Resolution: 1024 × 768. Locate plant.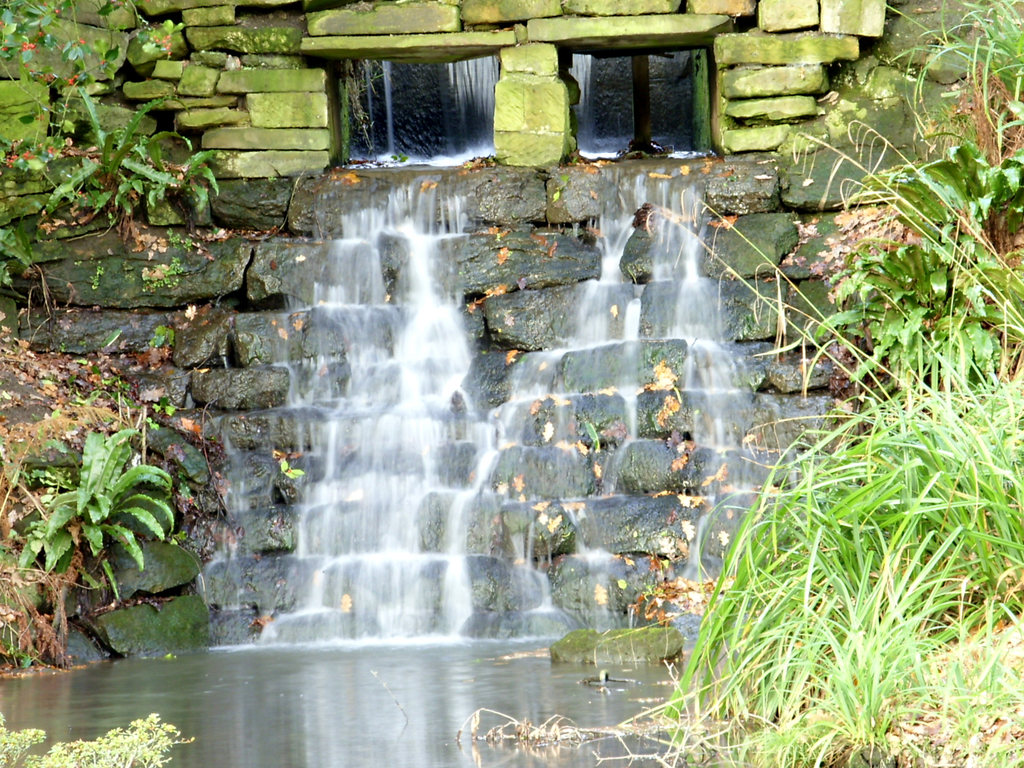
region(164, 226, 197, 252).
